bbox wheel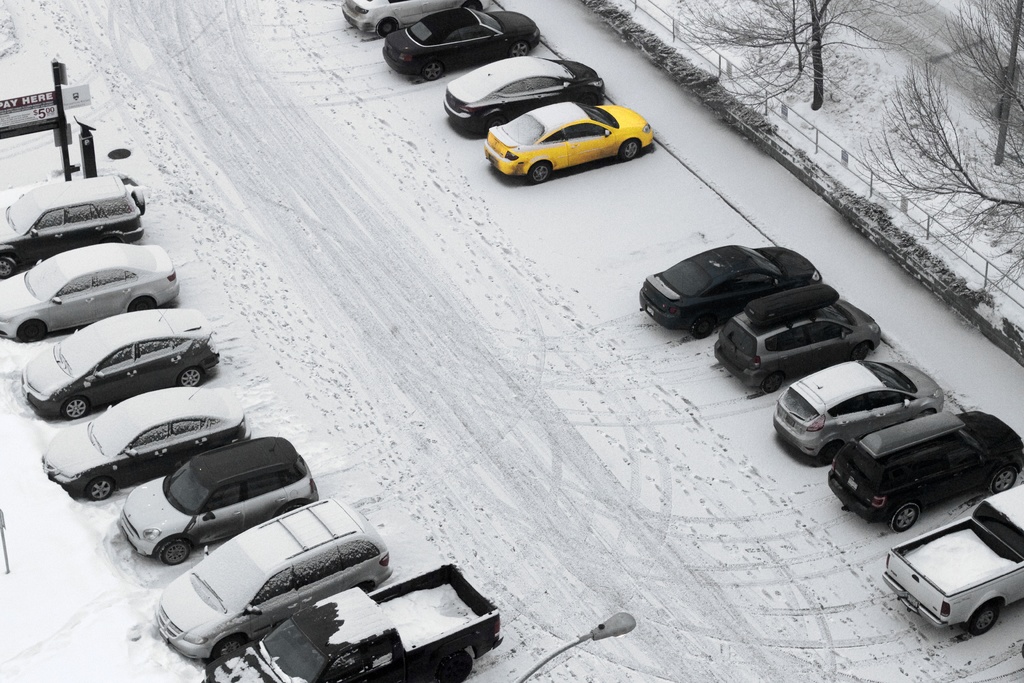
bbox=(692, 315, 715, 338)
